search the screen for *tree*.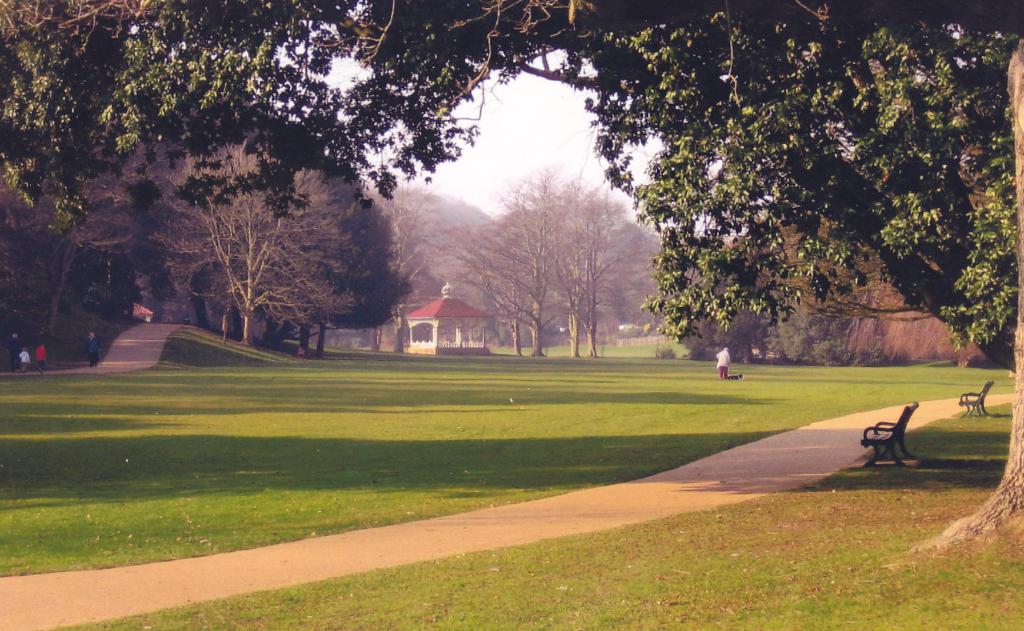
Found at box(341, 1, 1023, 575).
